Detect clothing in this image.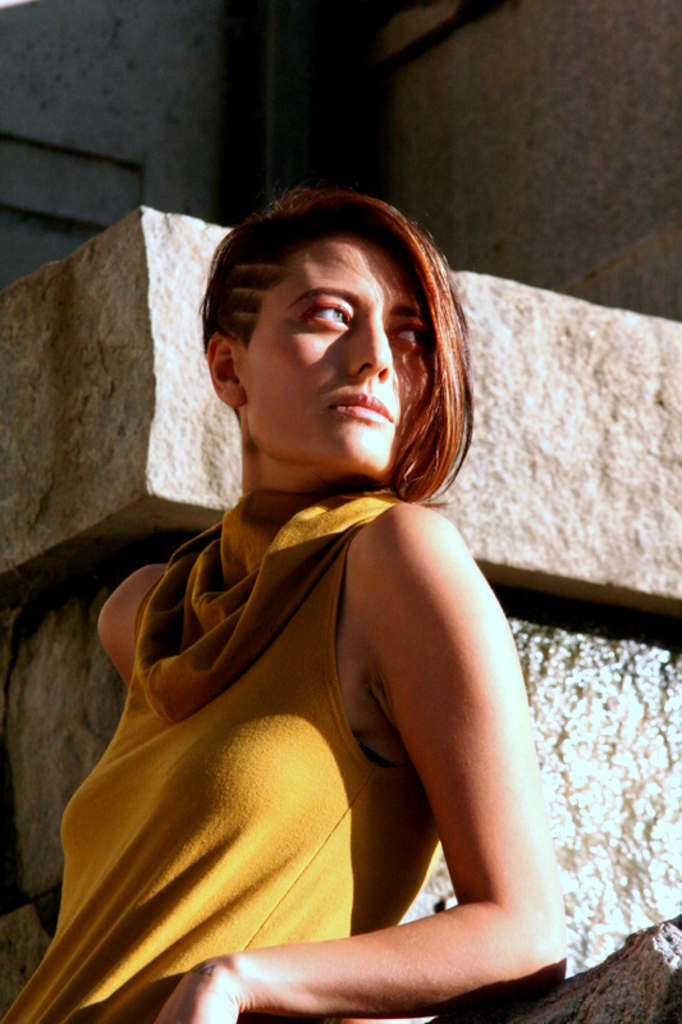
Detection: l=0, t=480, r=443, b=1021.
